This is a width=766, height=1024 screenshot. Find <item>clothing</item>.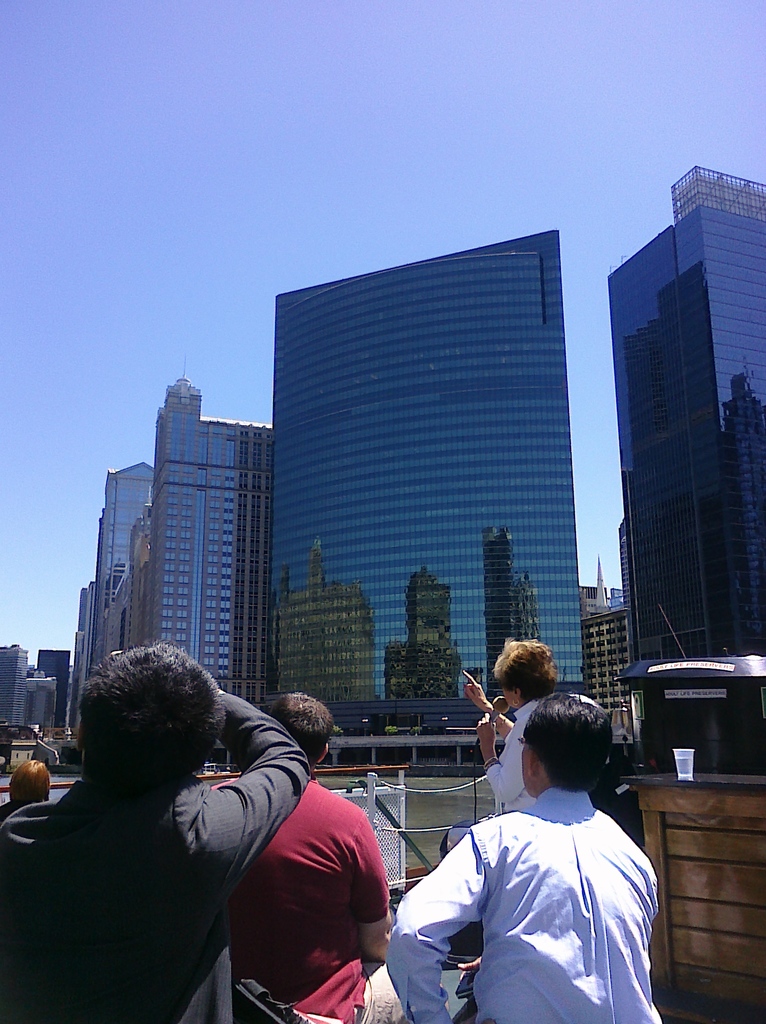
Bounding box: x1=209, y1=765, x2=395, y2=1023.
